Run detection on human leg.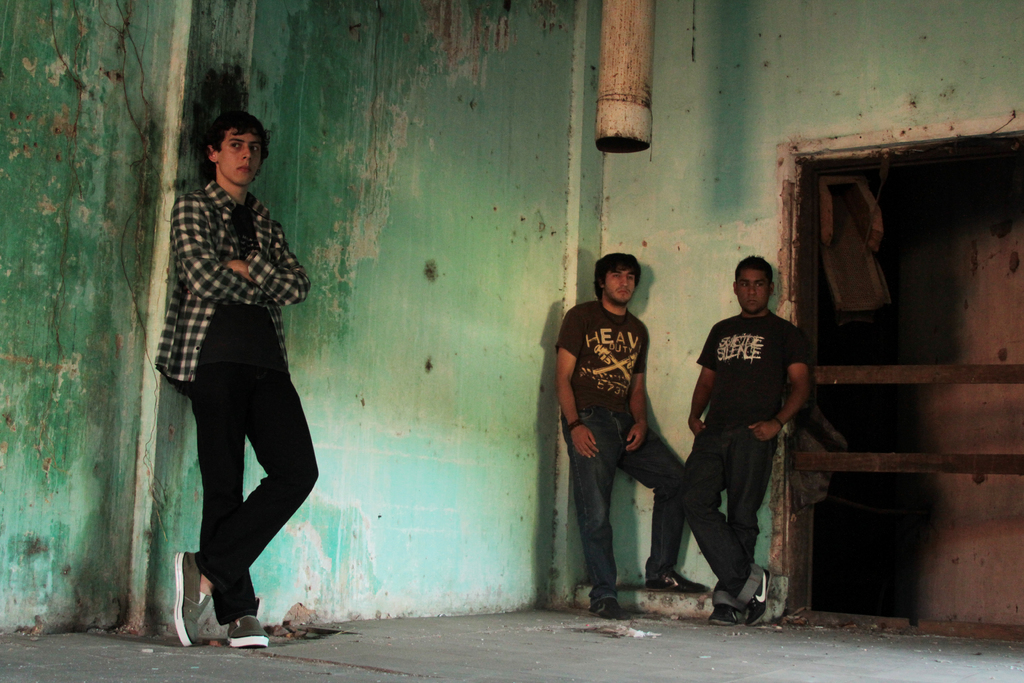
Result: x1=716, y1=434, x2=756, y2=629.
